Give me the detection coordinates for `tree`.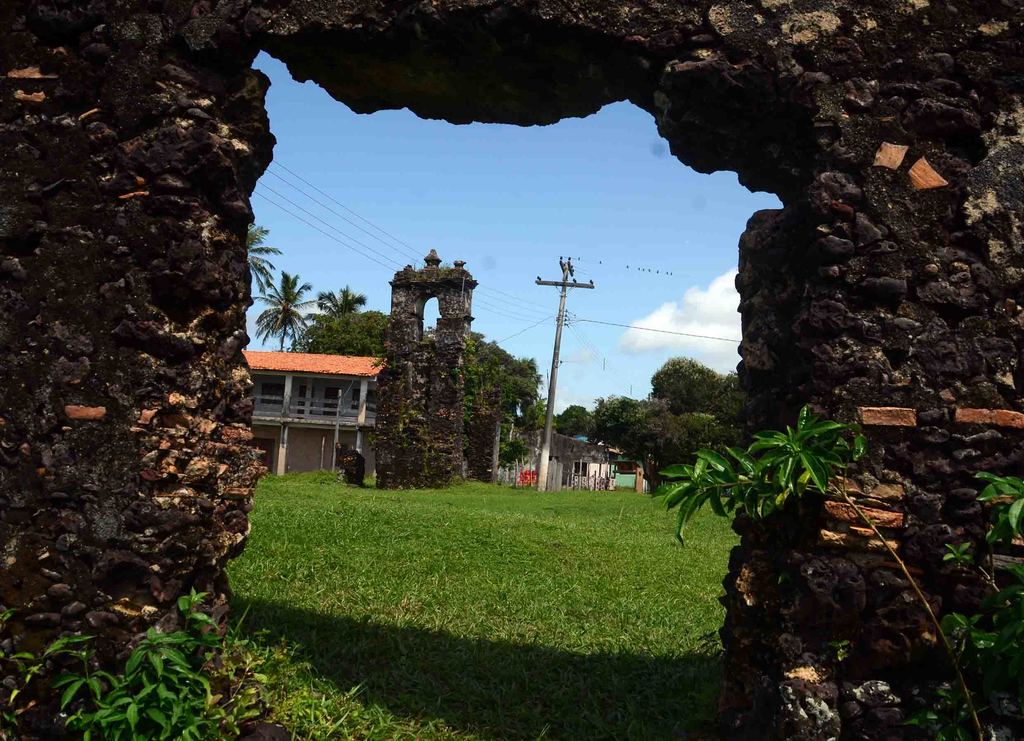
bbox=[461, 329, 543, 474].
